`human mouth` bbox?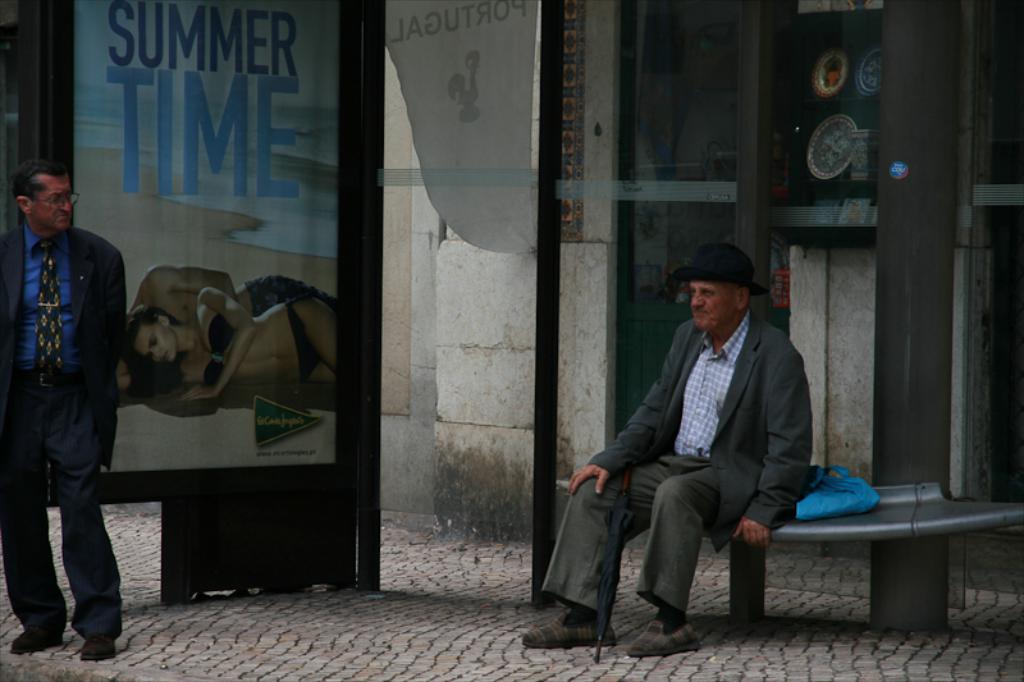
156/352/166/361
